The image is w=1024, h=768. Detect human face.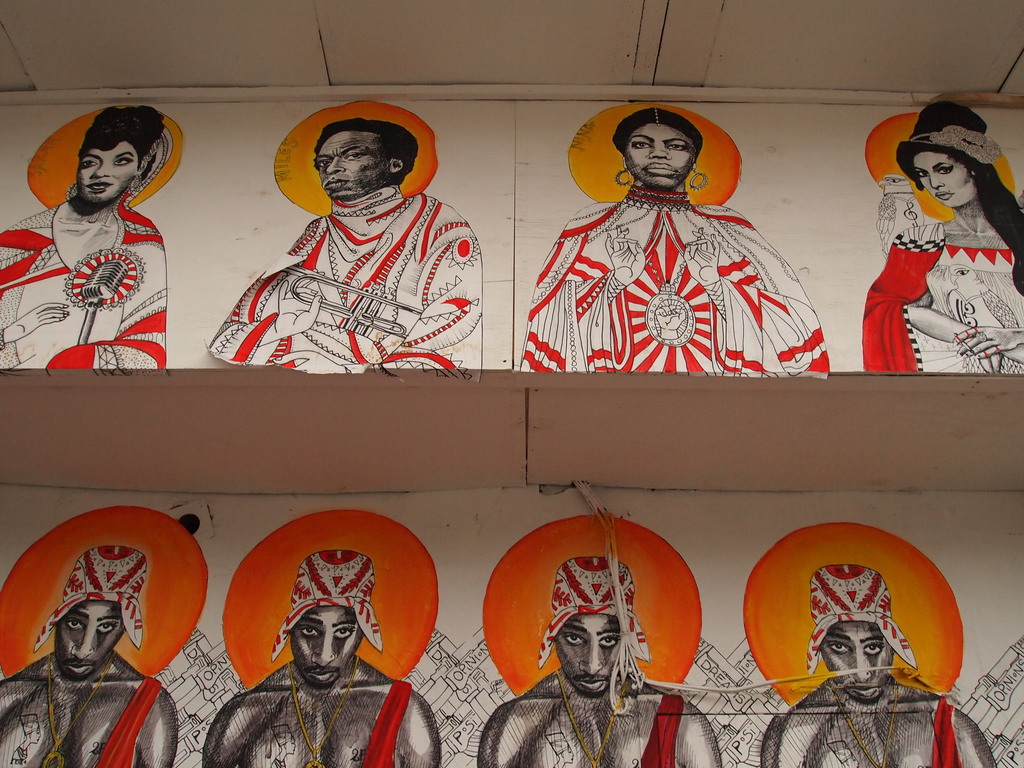
Detection: {"x1": 291, "y1": 607, "x2": 365, "y2": 688}.
